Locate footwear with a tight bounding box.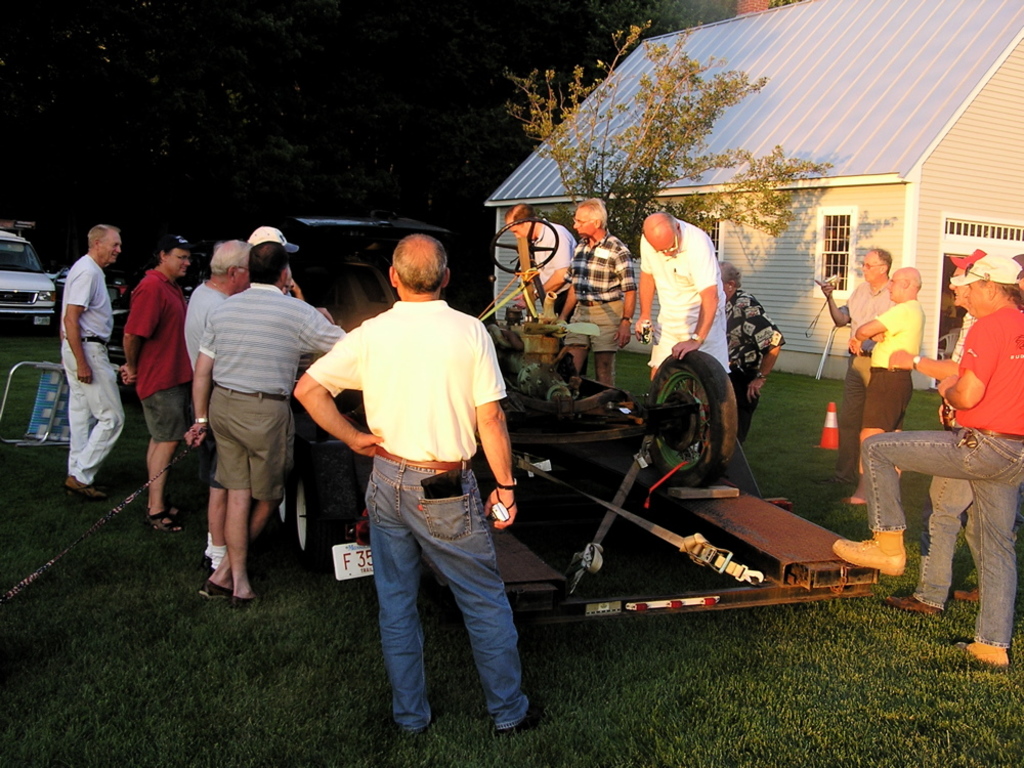
bbox(833, 525, 909, 575).
